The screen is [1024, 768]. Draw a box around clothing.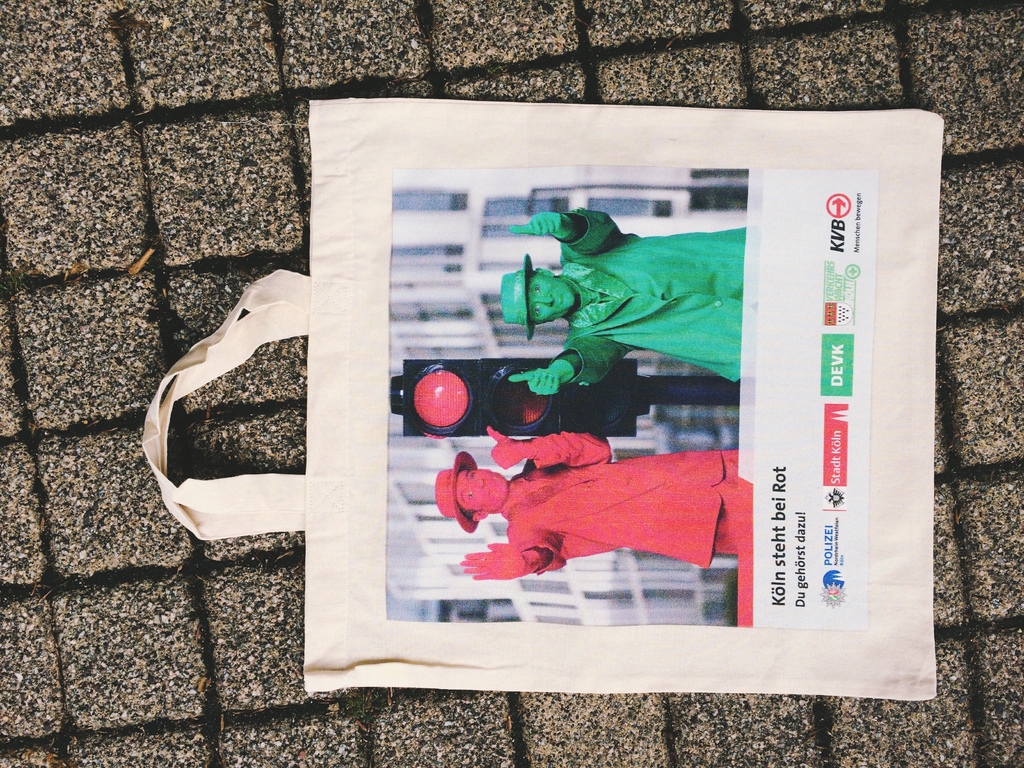
(423,433,754,600).
